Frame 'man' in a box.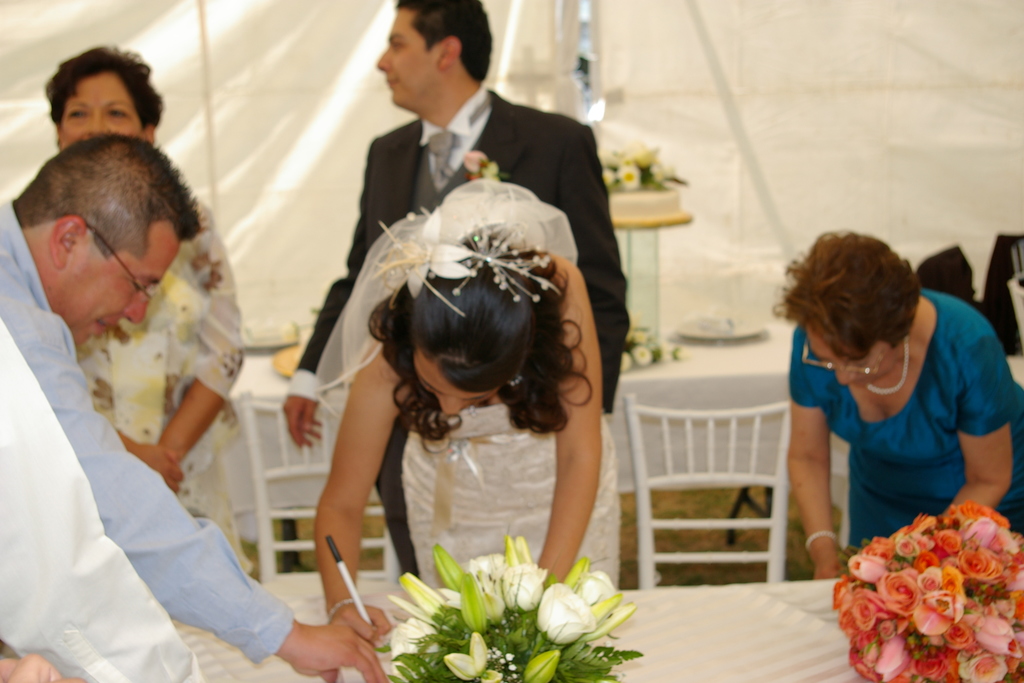
pyautogui.locateOnScreen(0, 135, 390, 682).
